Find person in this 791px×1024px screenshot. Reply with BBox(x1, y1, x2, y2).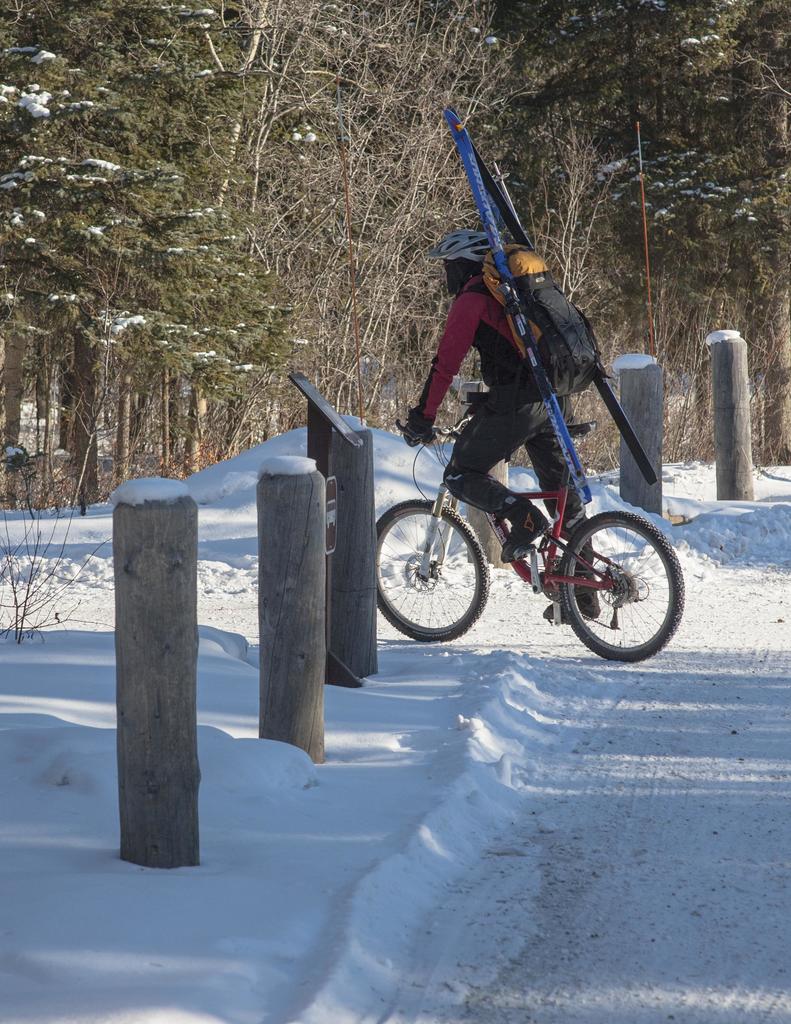
BBox(370, 255, 661, 669).
